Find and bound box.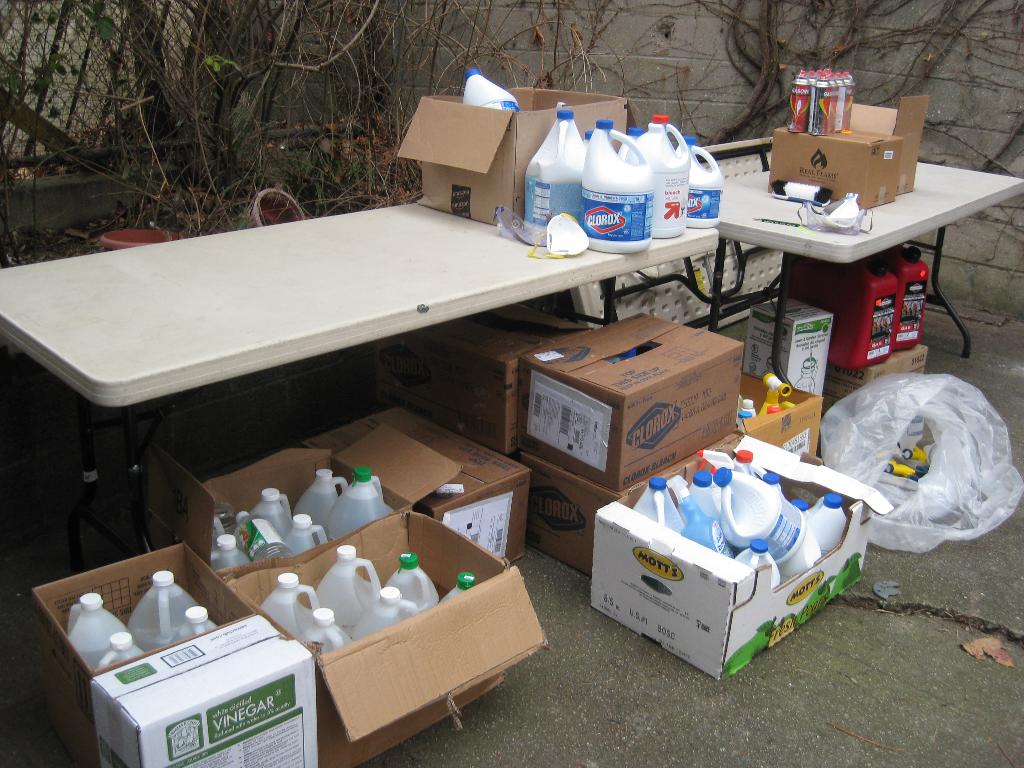
Bound: rect(224, 509, 555, 767).
